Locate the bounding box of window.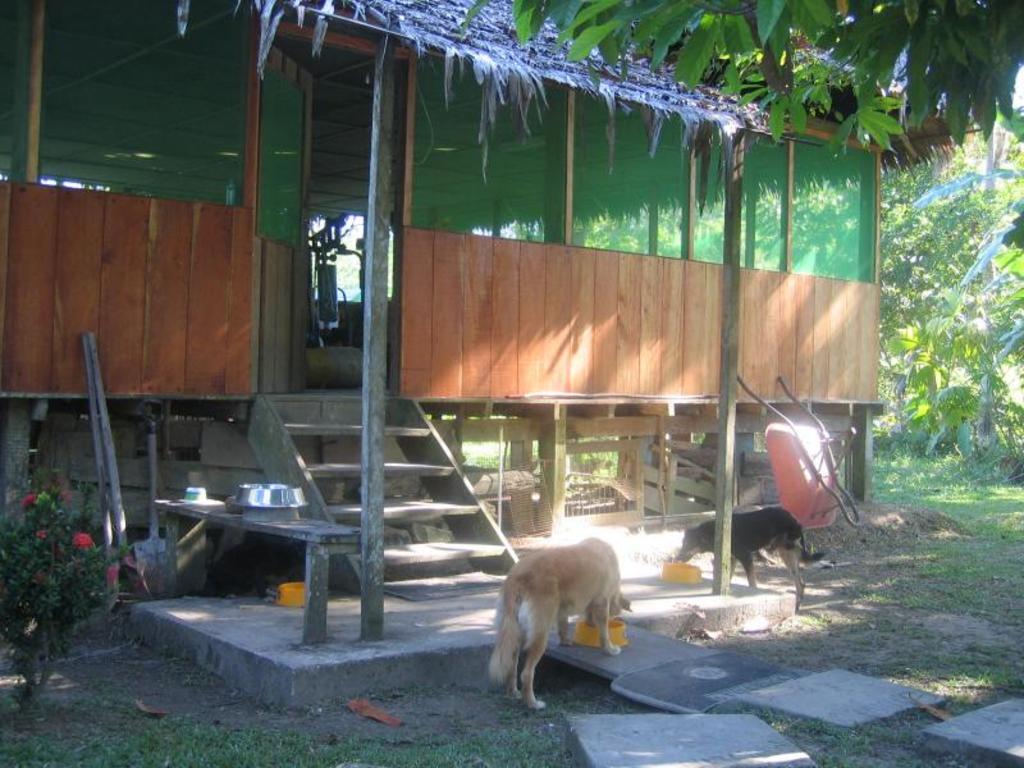
Bounding box: [787, 132, 874, 282].
